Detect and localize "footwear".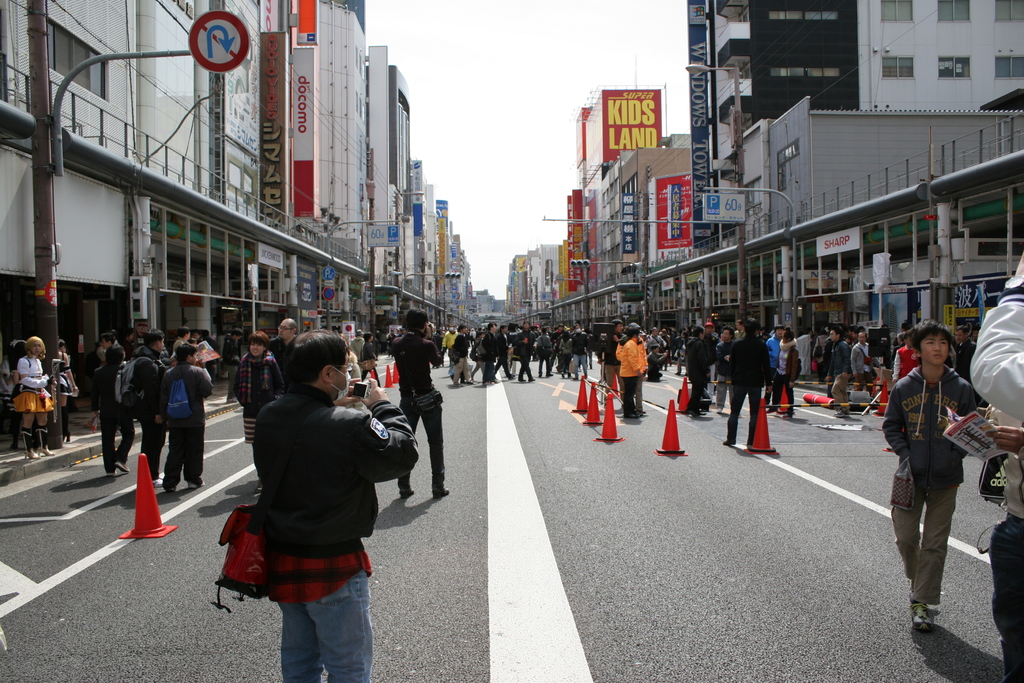
Localized at 530/377/535/379.
